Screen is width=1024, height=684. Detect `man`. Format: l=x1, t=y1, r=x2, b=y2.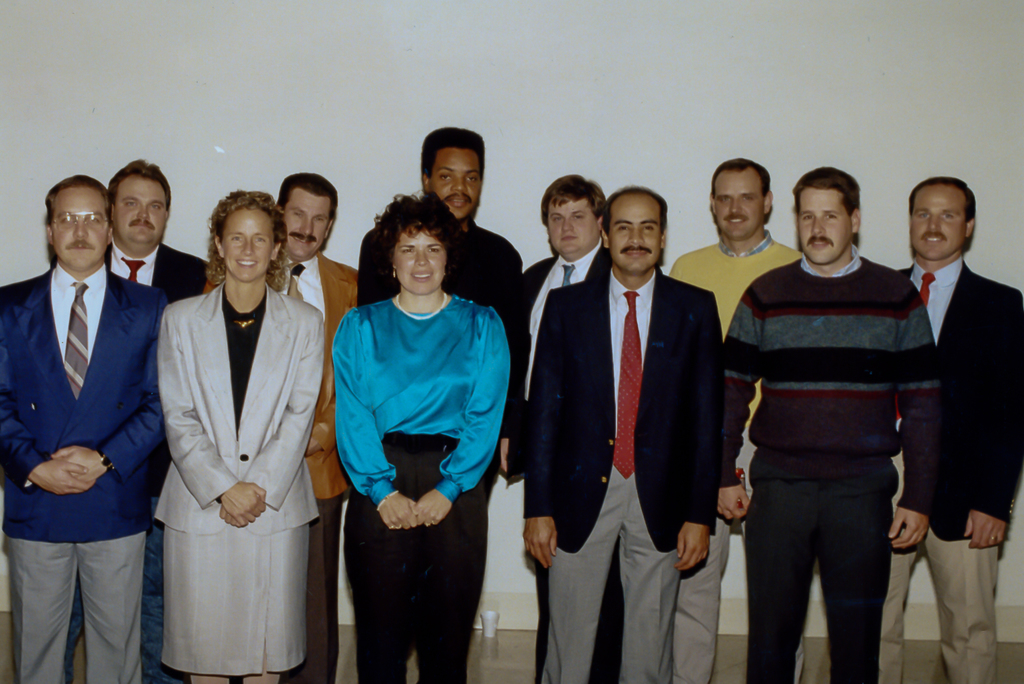
l=202, t=170, r=359, b=683.
